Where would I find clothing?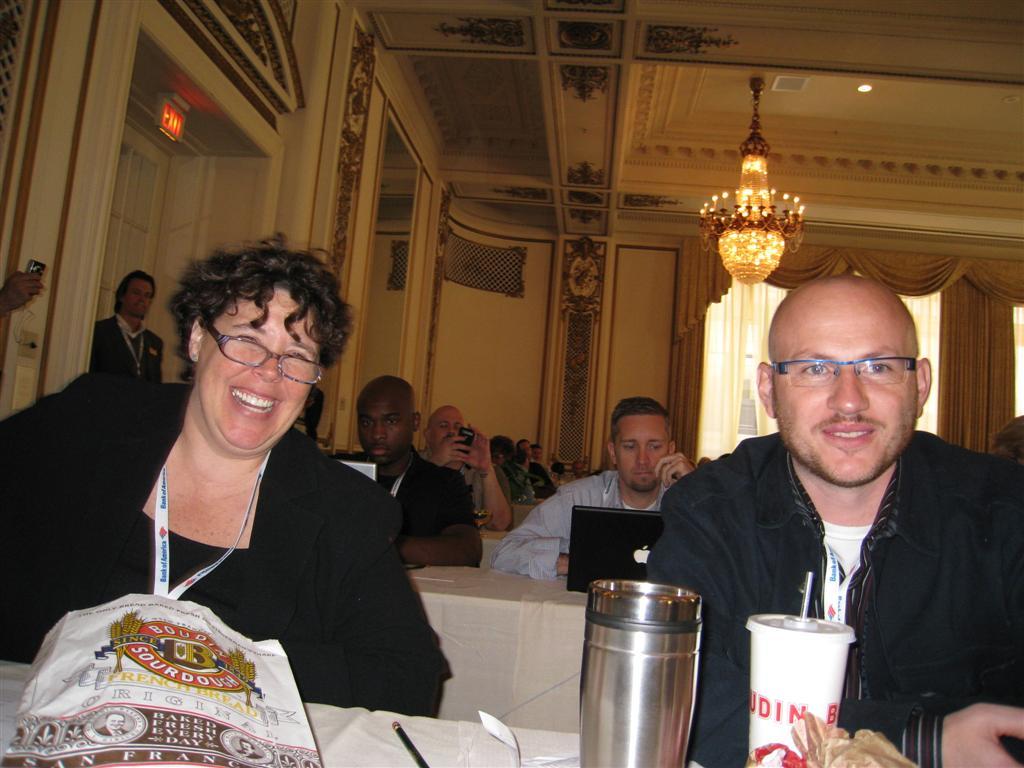
At [left=482, top=468, right=707, bottom=585].
